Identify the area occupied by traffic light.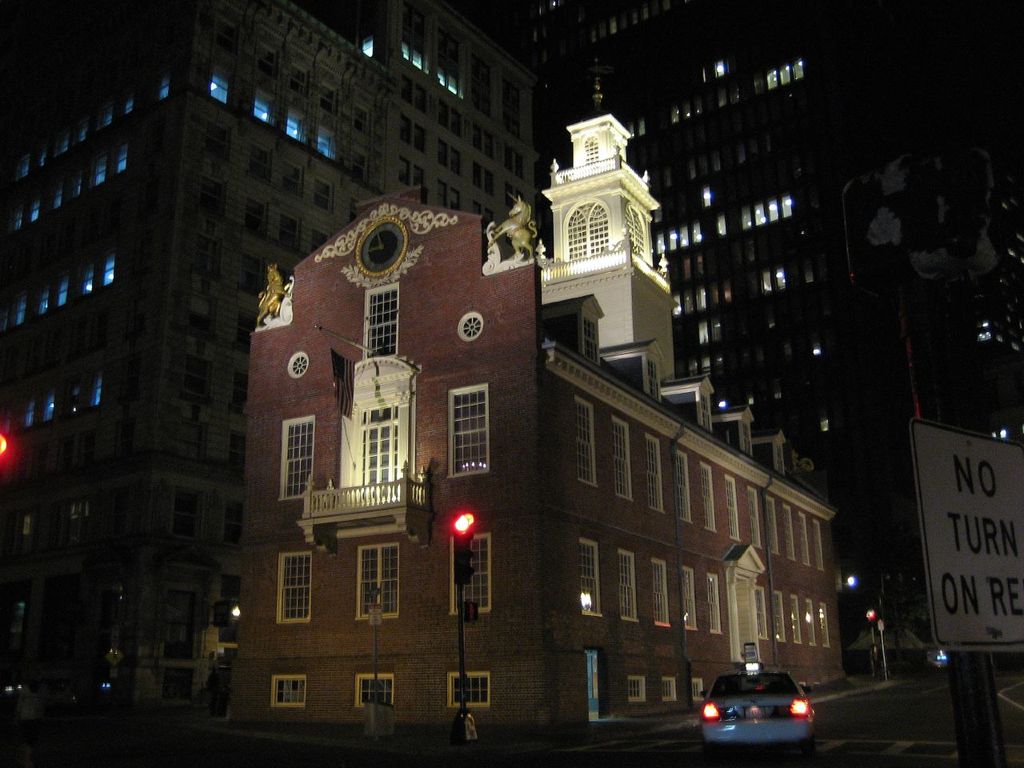
Area: pyautogui.locateOnScreen(0, 426, 14, 484).
